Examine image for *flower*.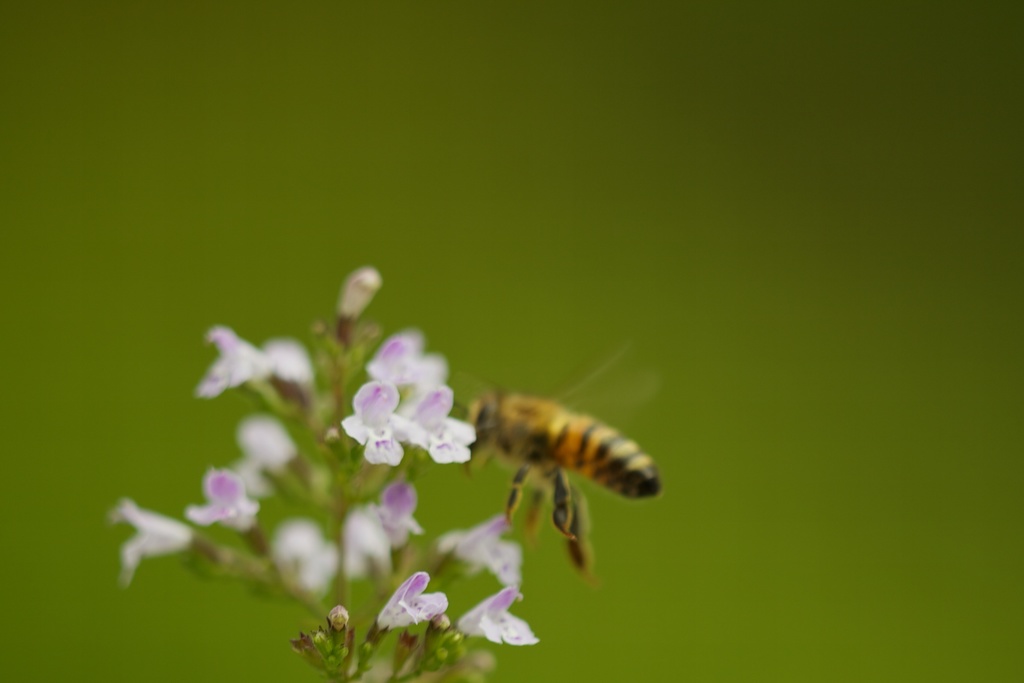
Examination result: locate(368, 570, 447, 642).
